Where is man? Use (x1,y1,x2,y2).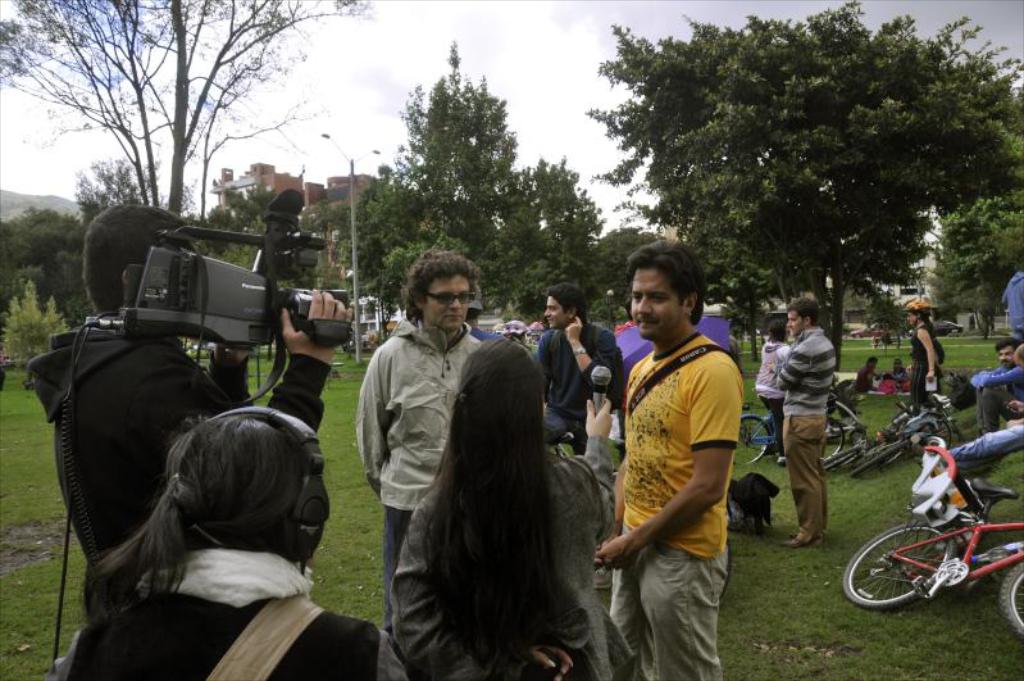
(352,246,478,635).
